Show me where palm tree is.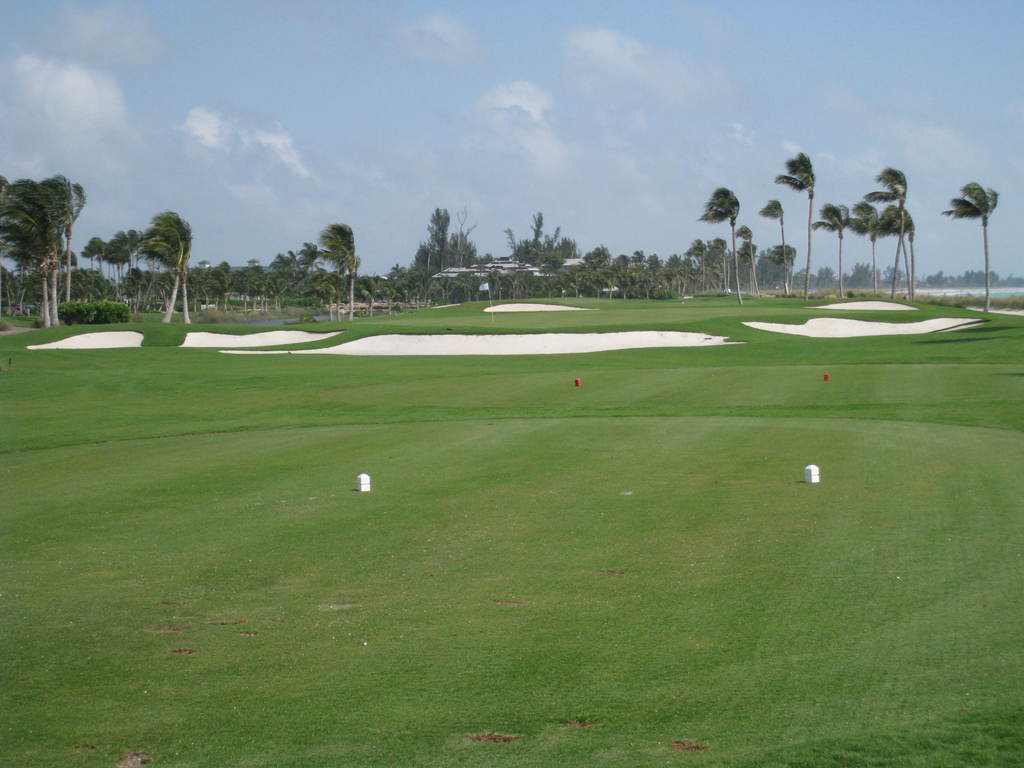
palm tree is at pyautogui.locateOnScreen(941, 177, 998, 312).
